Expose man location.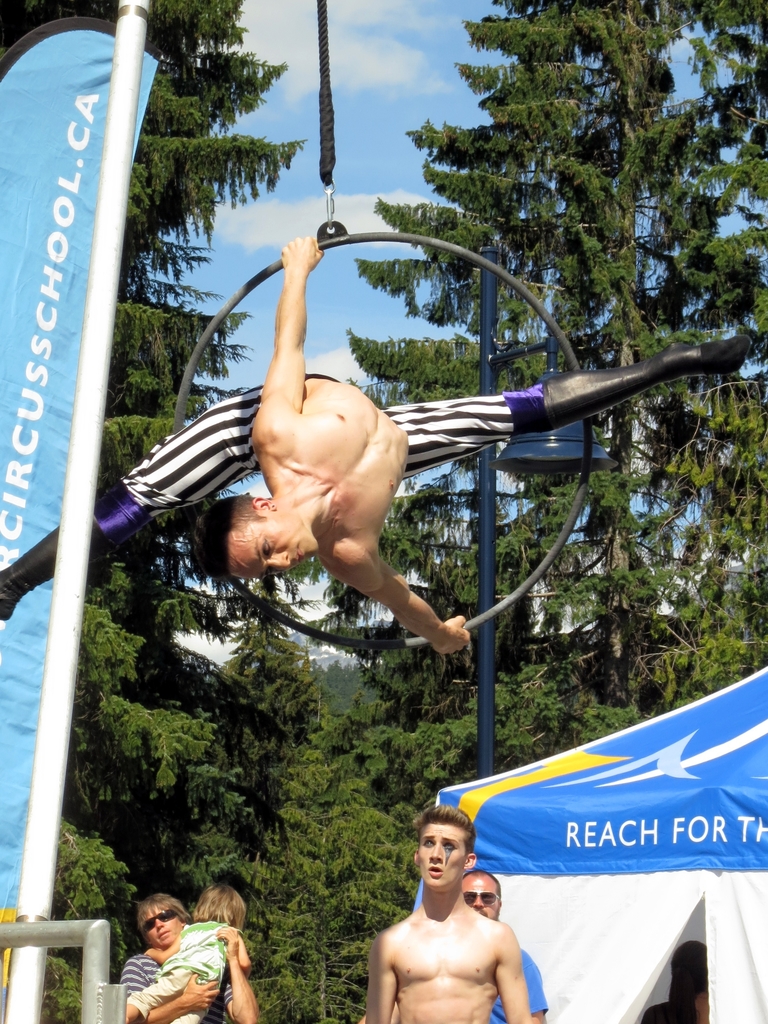
Exposed at pyautogui.locateOnScreen(112, 889, 266, 1023).
